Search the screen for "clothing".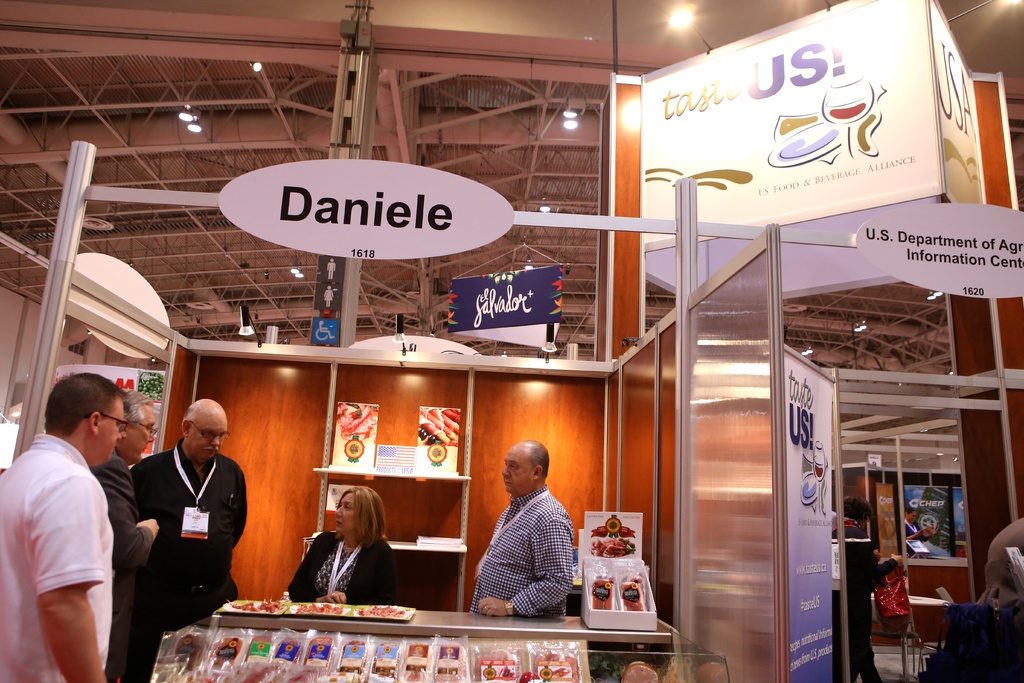
Found at crop(0, 432, 113, 682).
